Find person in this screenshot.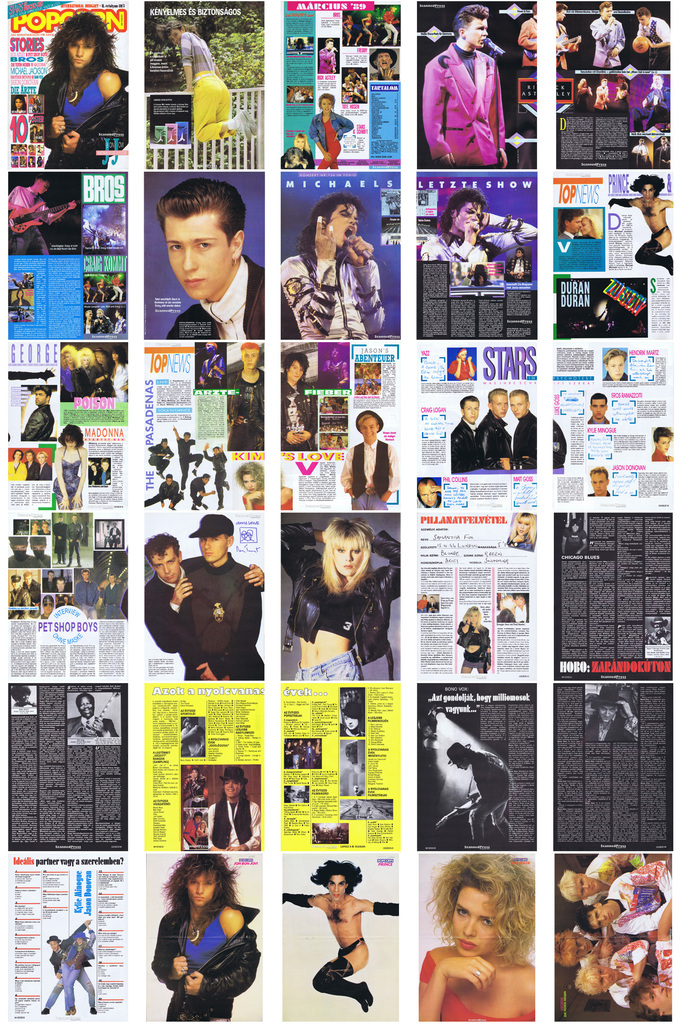
The bounding box for person is locate(421, 853, 540, 1023).
